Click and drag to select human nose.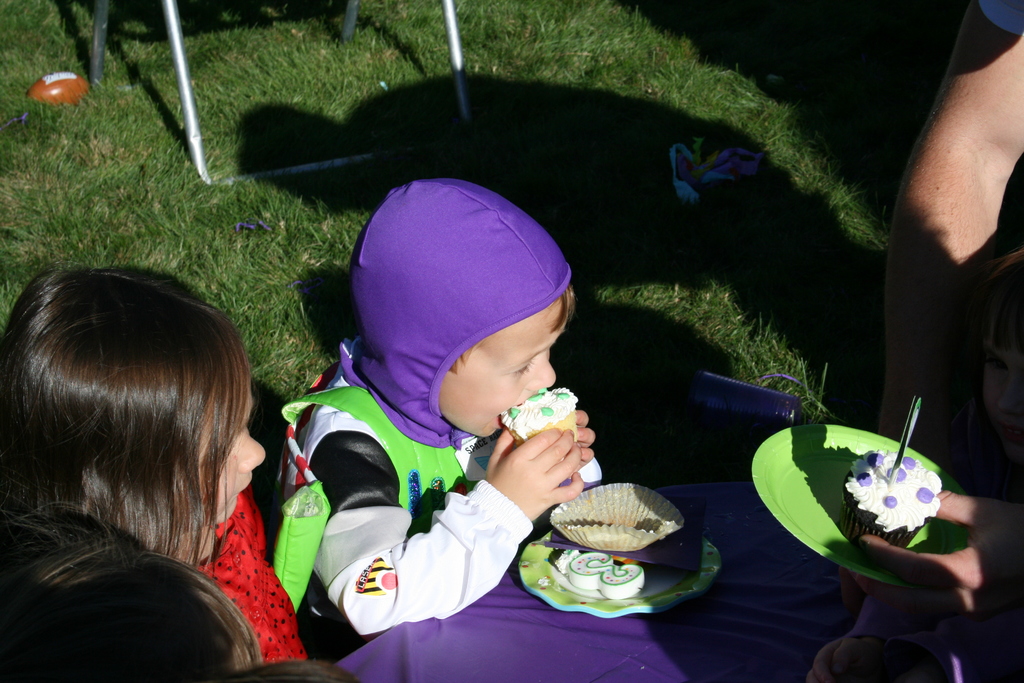
Selection: 237, 427, 270, 475.
